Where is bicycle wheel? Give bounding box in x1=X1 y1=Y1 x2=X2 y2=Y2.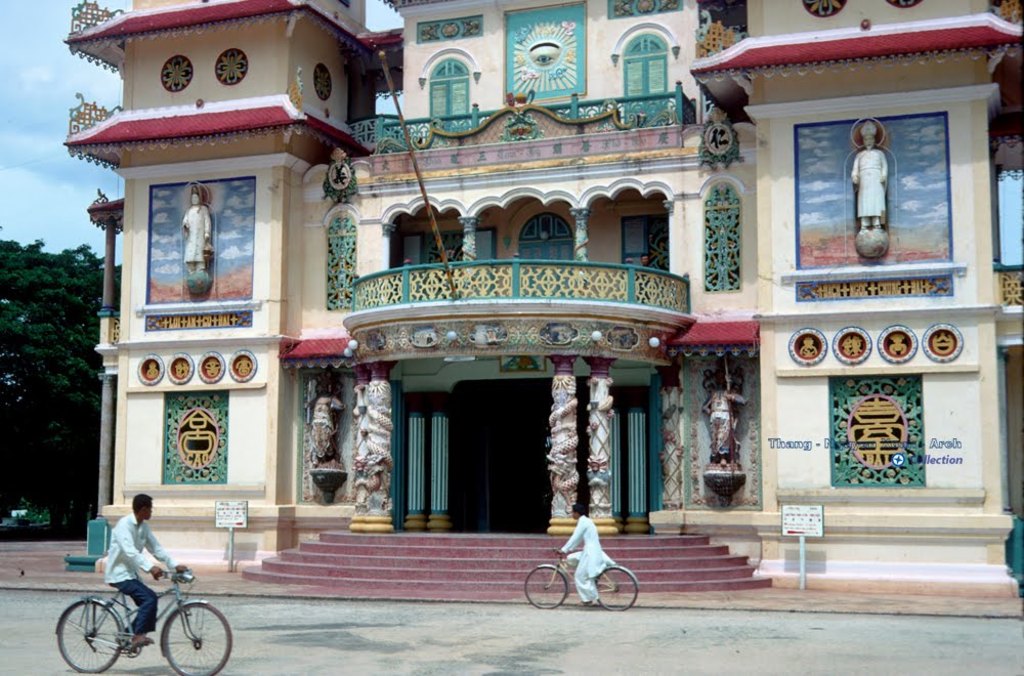
x1=157 y1=599 x2=234 y2=675.
